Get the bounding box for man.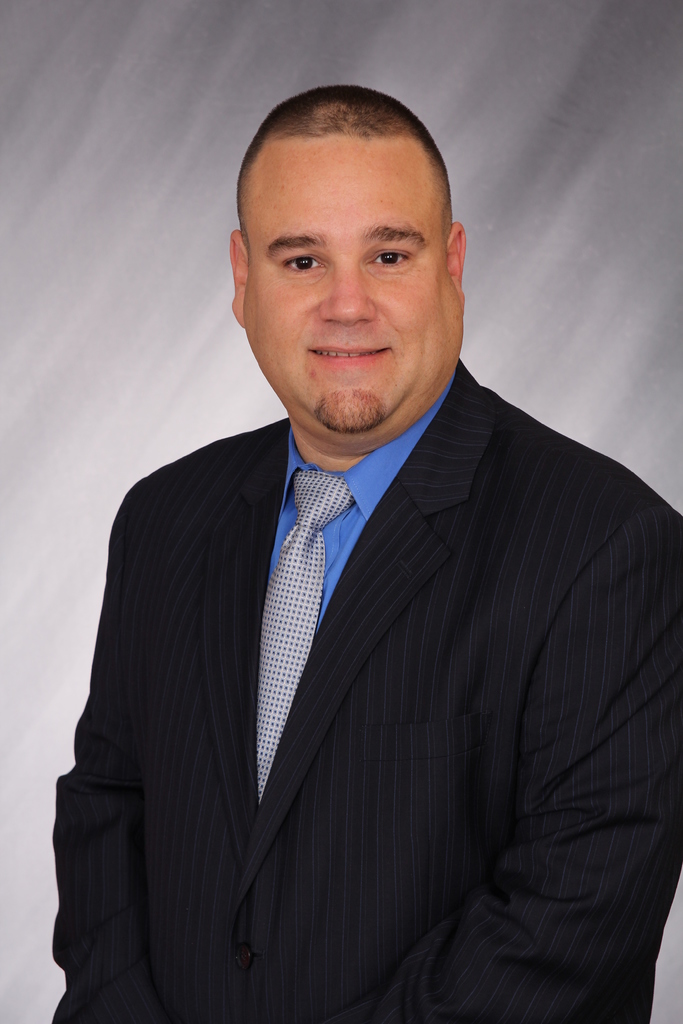
crop(51, 110, 670, 1019).
